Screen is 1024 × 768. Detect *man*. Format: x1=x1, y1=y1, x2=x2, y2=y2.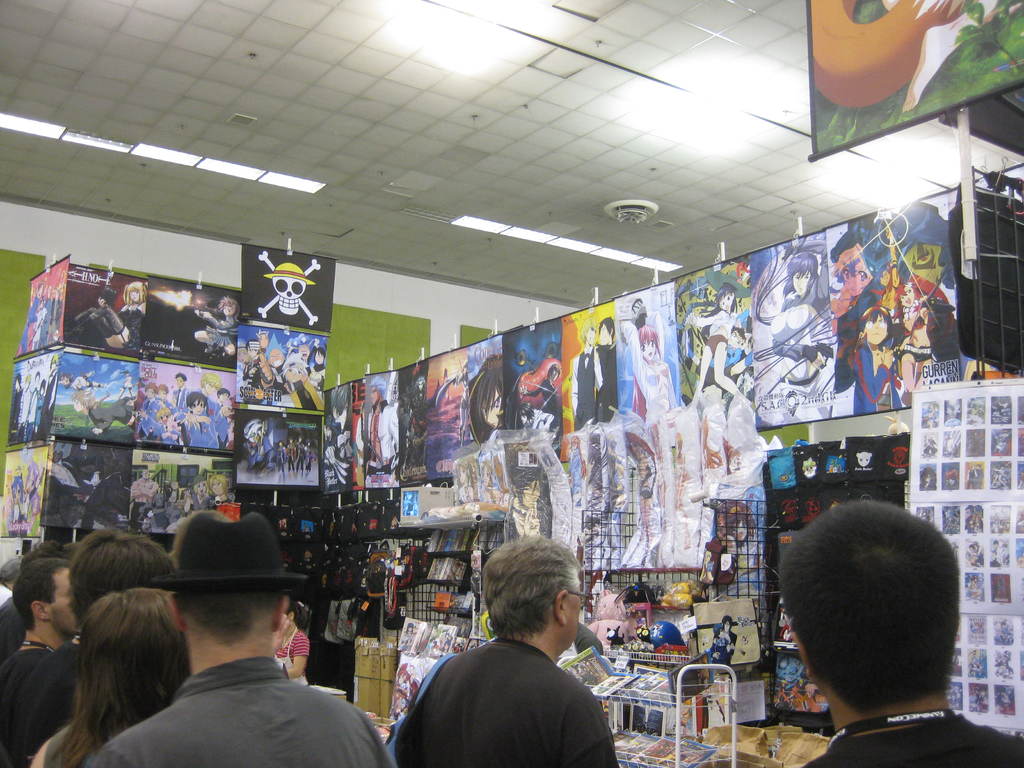
x1=385, y1=568, x2=641, y2=765.
